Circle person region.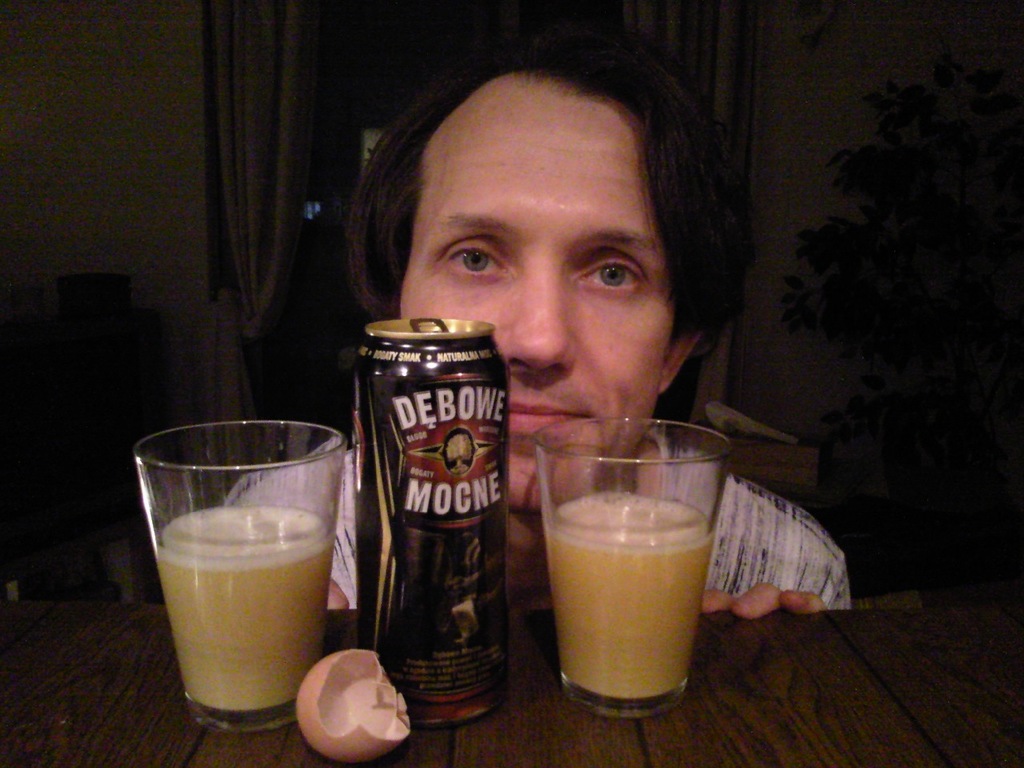
Region: <bbox>222, 30, 848, 622</bbox>.
